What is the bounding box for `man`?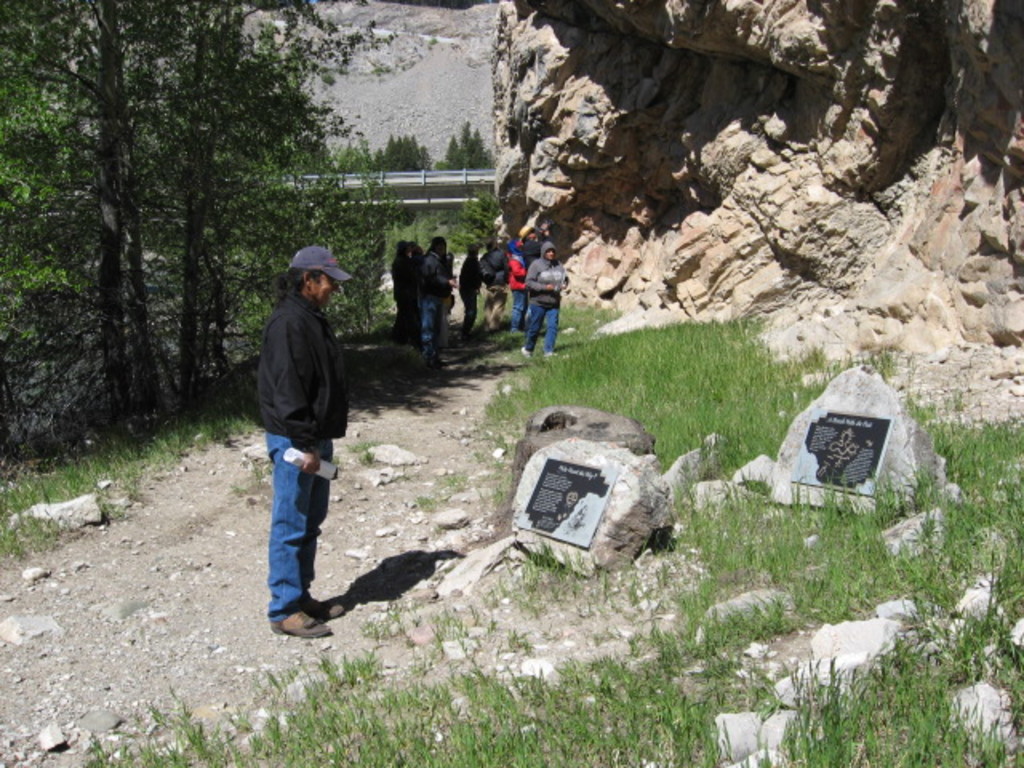
(x1=421, y1=234, x2=458, y2=357).
